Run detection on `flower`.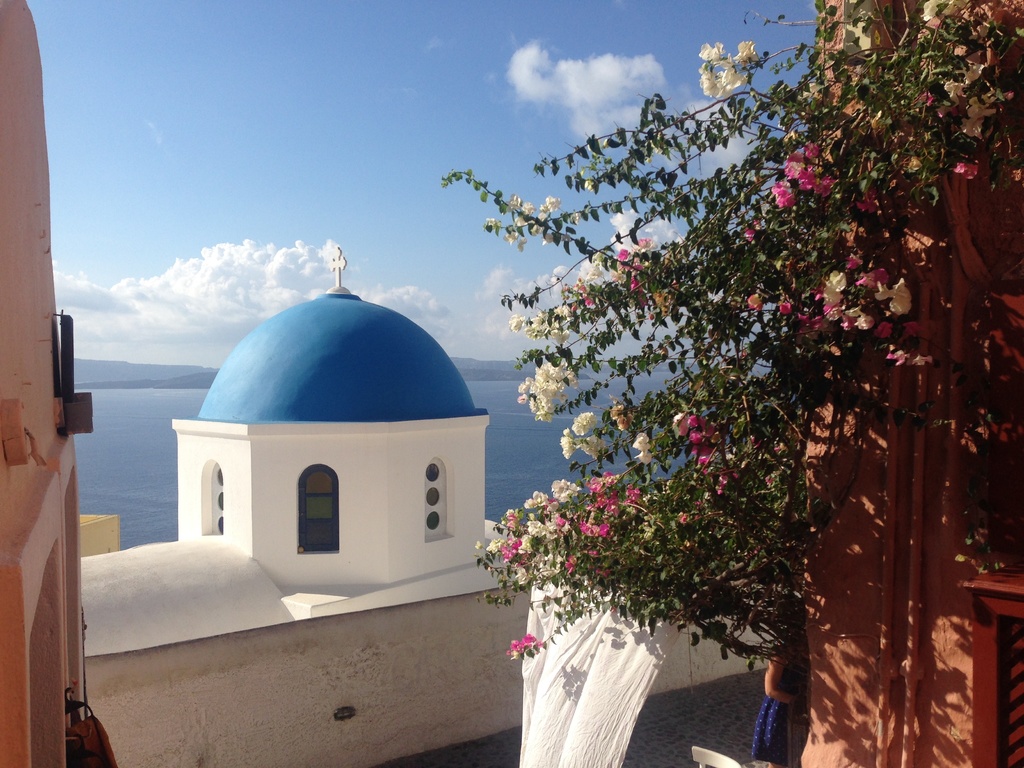
Result: [x1=541, y1=196, x2=563, y2=218].
